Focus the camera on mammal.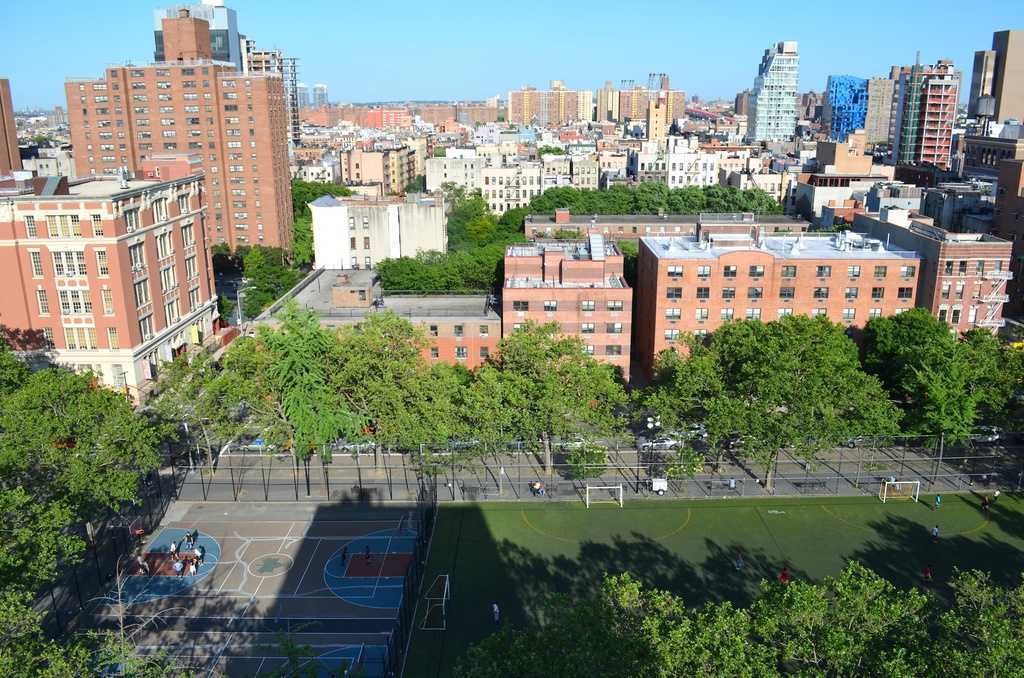
Focus region: {"left": 364, "top": 546, "right": 371, "bottom": 564}.
